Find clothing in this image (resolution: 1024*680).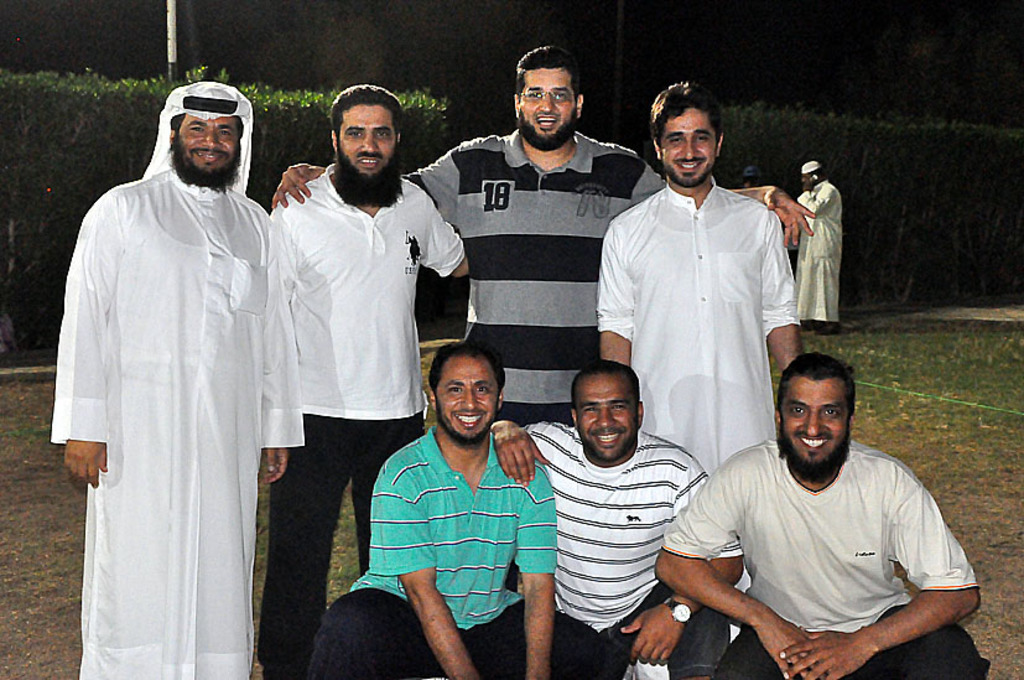
<bbox>401, 121, 674, 432</bbox>.
